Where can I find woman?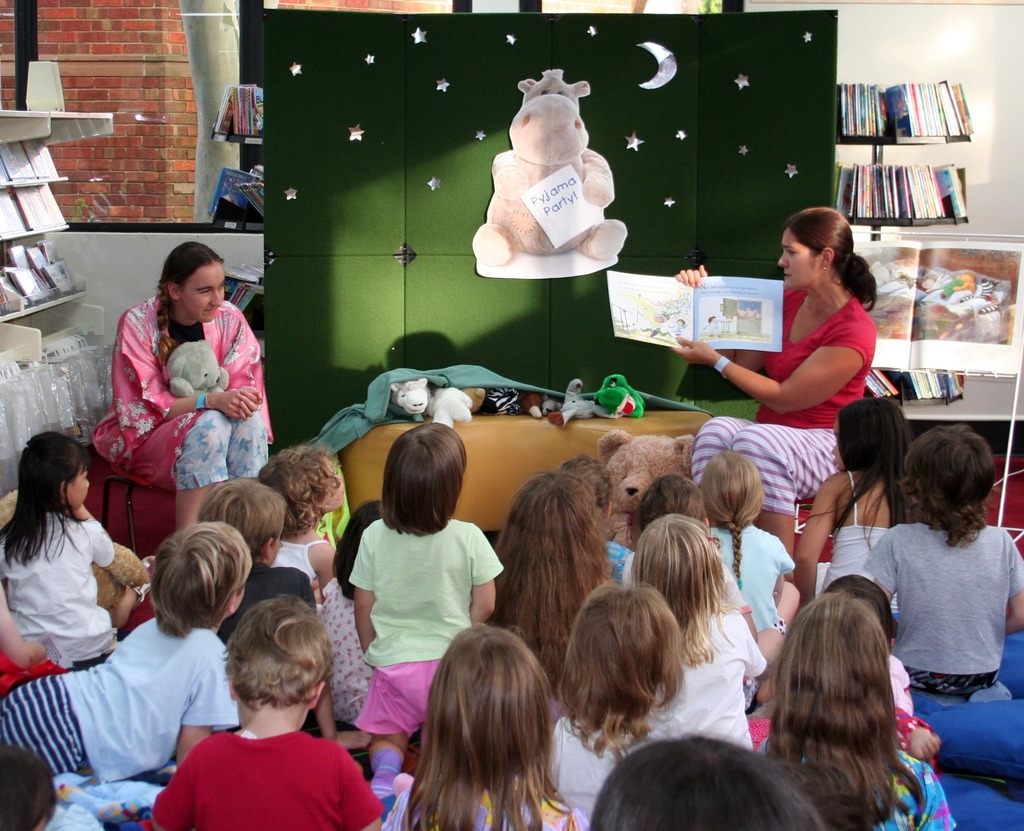
You can find it at bbox=(89, 249, 276, 537).
